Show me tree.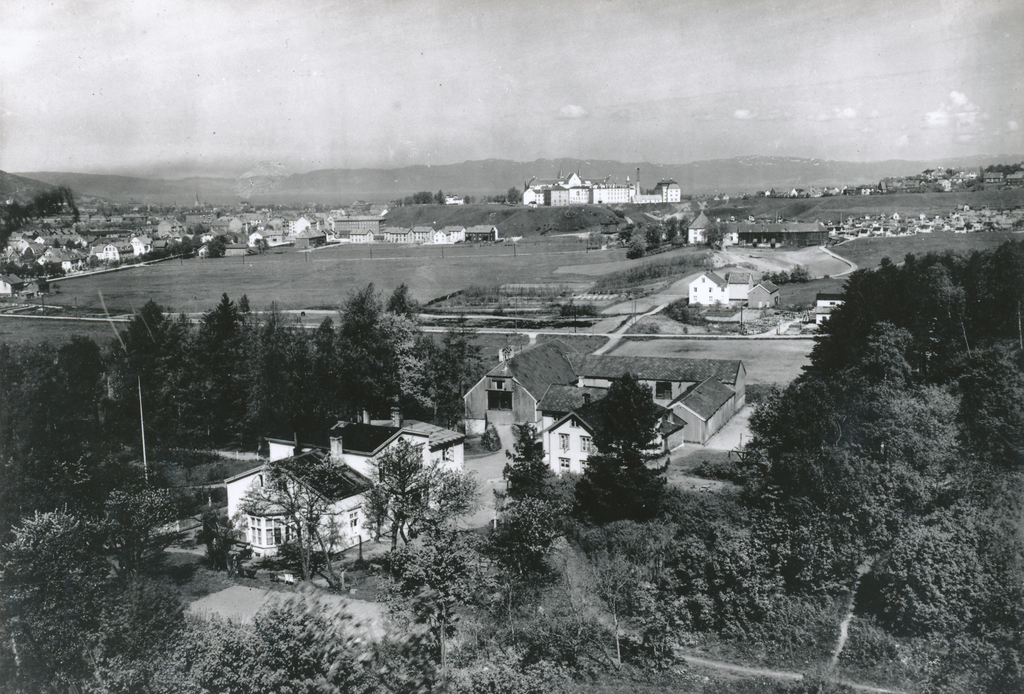
tree is here: (left=194, top=289, right=268, bottom=458).
